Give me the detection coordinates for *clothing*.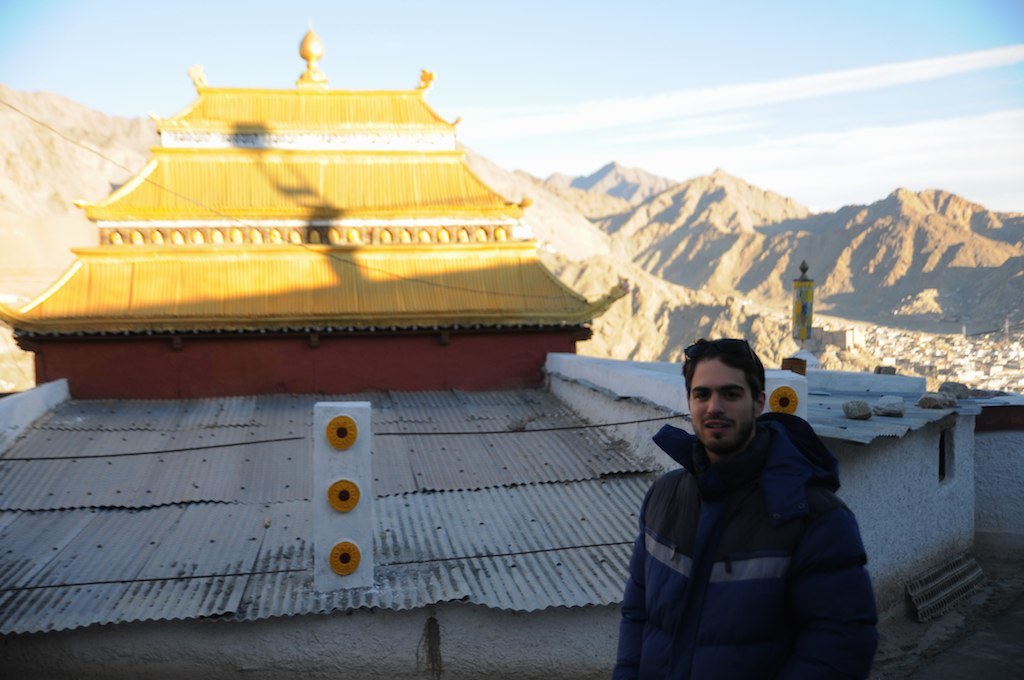
rect(613, 412, 879, 679).
